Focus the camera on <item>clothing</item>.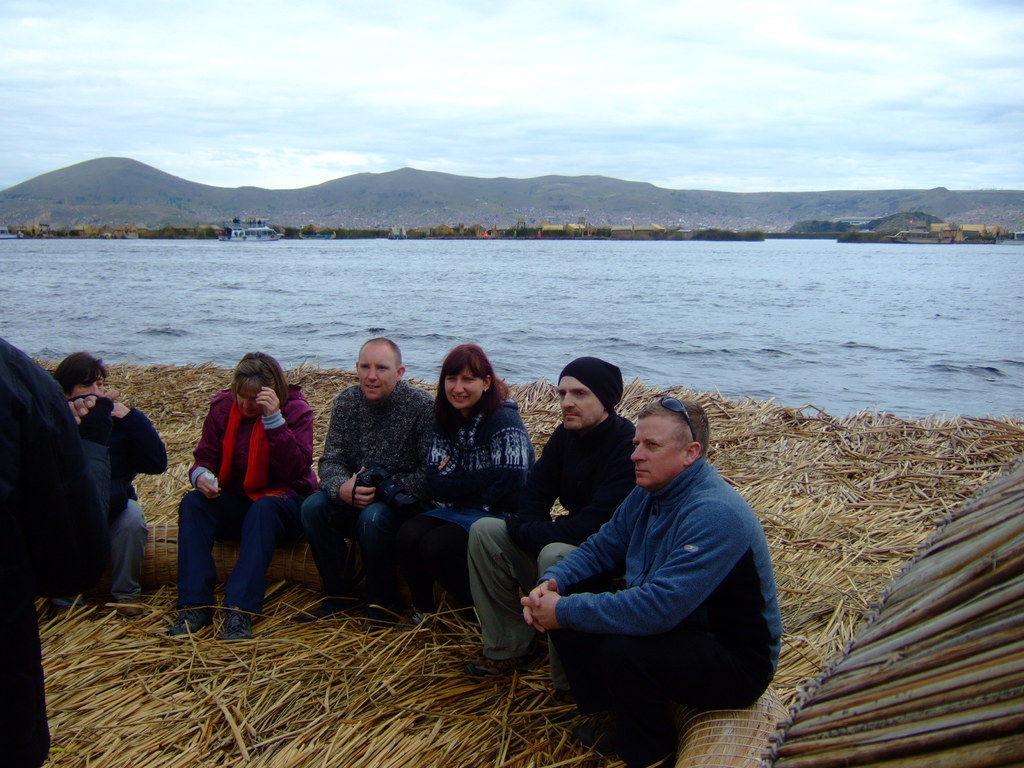
Focus region: {"x1": 45, "y1": 404, "x2": 170, "y2": 605}.
